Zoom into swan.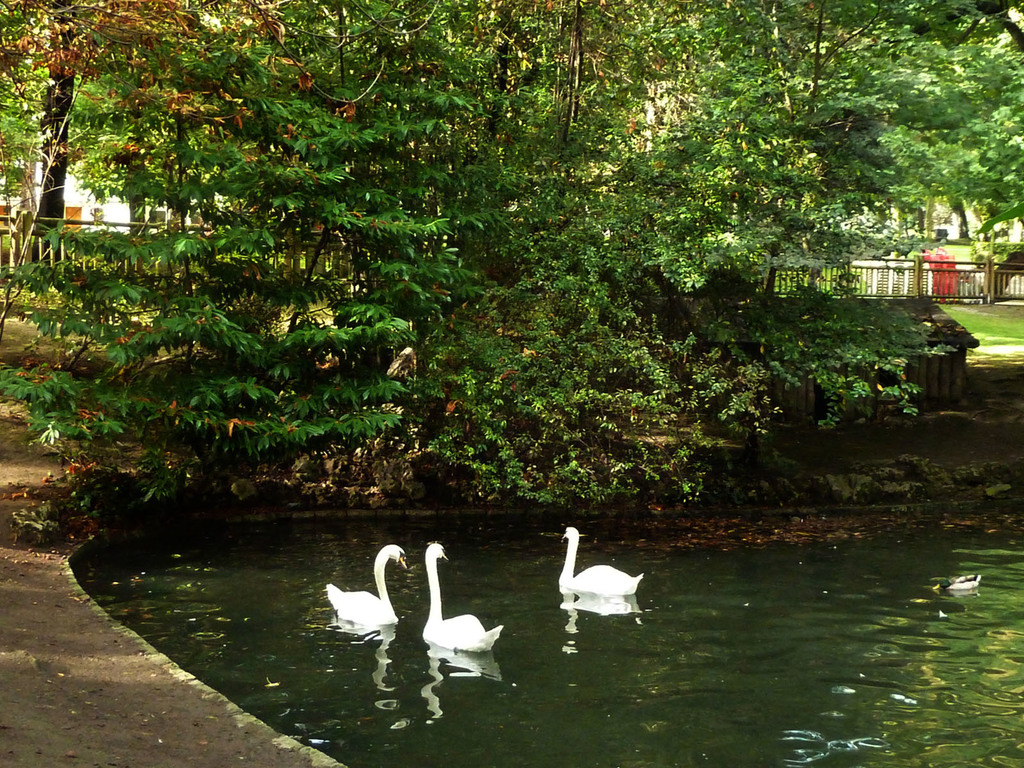
Zoom target: 559,524,650,600.
